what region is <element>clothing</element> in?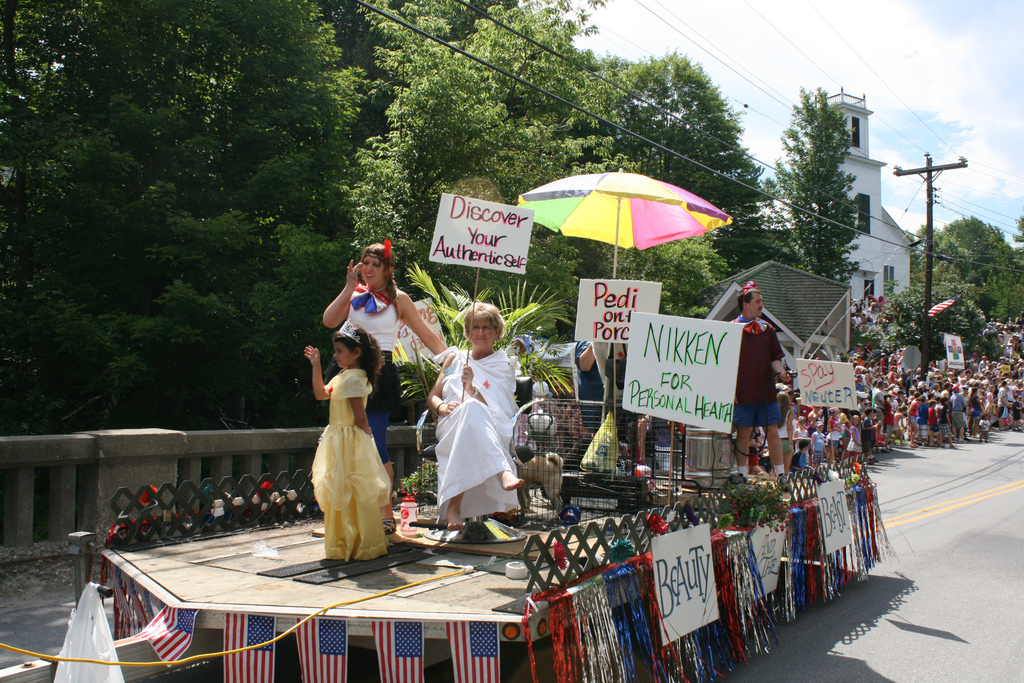
847, 424, 862, 450.
